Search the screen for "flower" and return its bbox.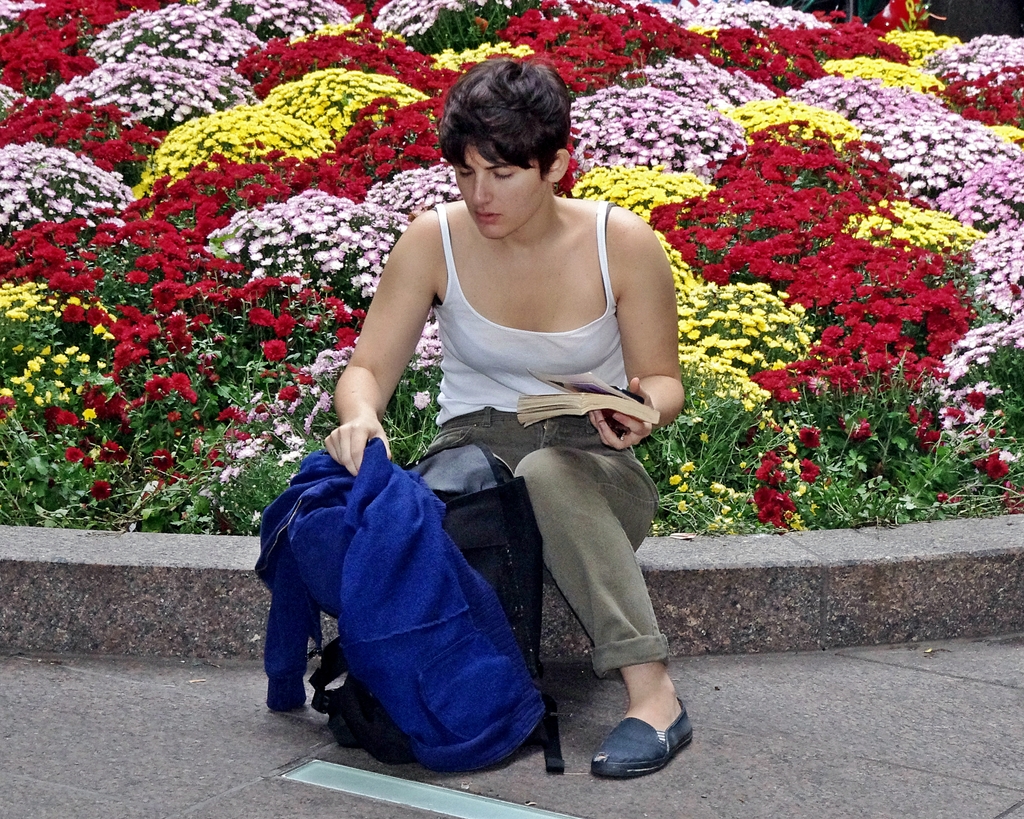
Found: box(218, 463, 230, 481).
